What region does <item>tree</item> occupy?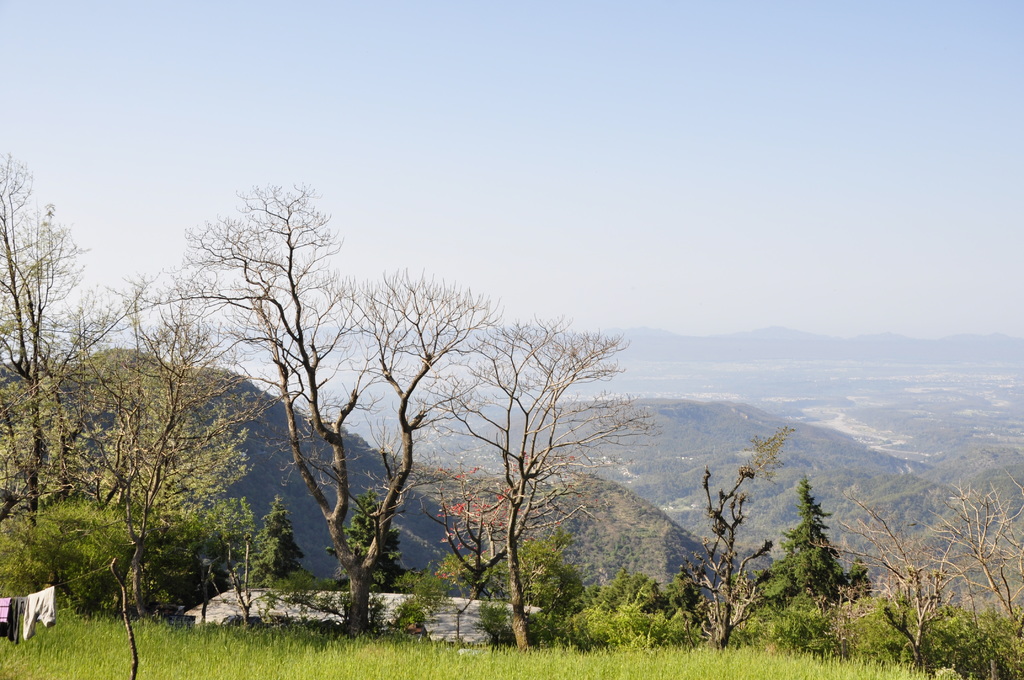
770:469:874:656.
